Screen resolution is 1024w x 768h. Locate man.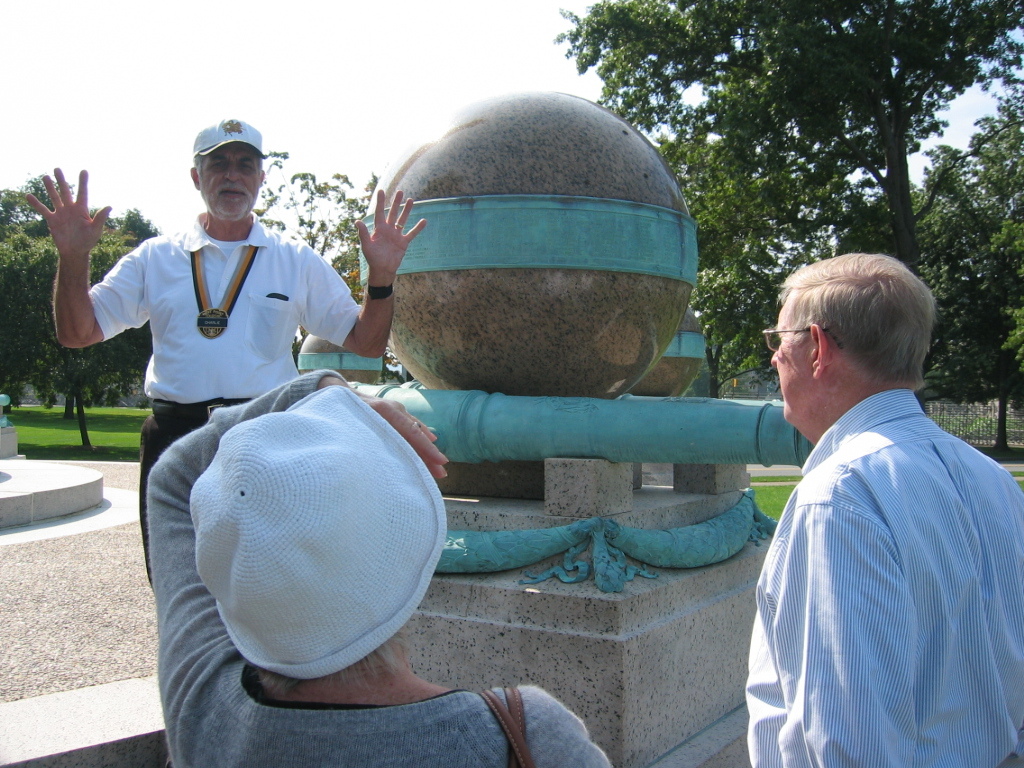
{"left": 24, "top": 113, "right": 428, "bottom": 587}.
